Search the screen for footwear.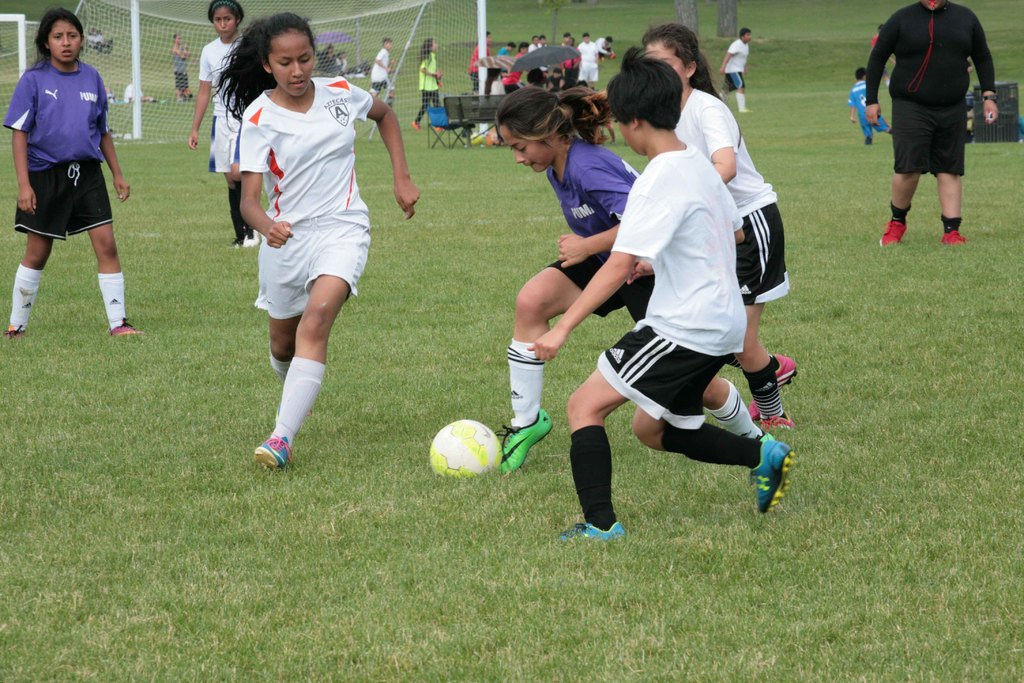
Found at 558:524:628:547.
